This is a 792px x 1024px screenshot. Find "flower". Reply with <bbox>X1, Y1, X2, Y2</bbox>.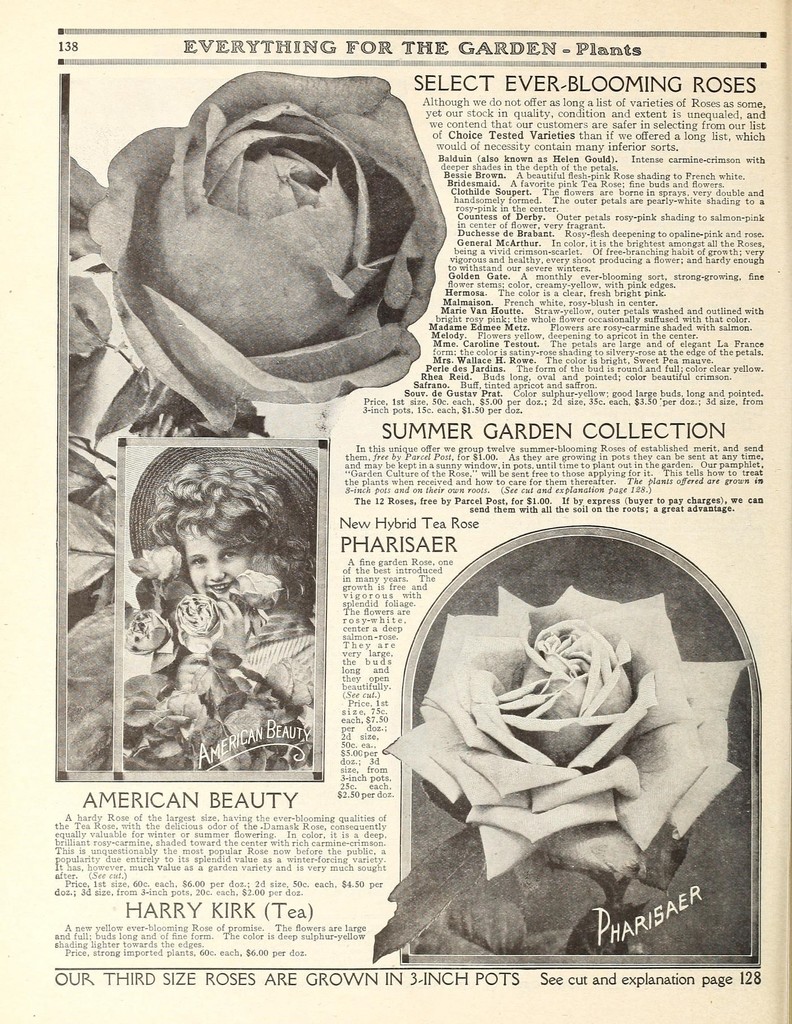
<bbox>117, 547, 182, 589</bbox>.
